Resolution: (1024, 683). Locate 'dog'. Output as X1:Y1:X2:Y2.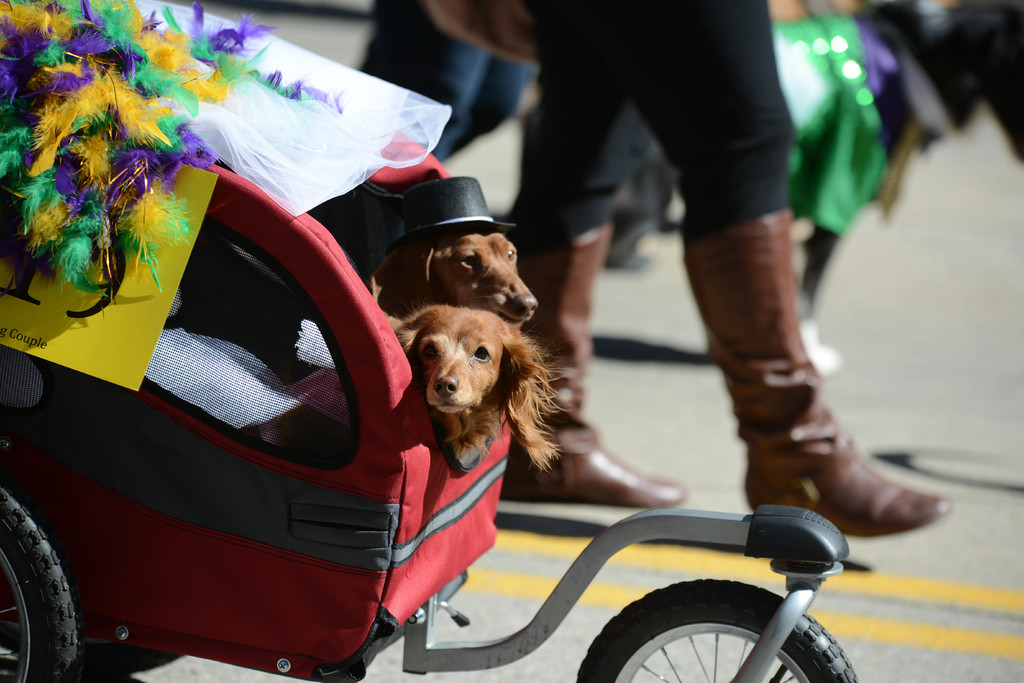
375:302:577:474.
